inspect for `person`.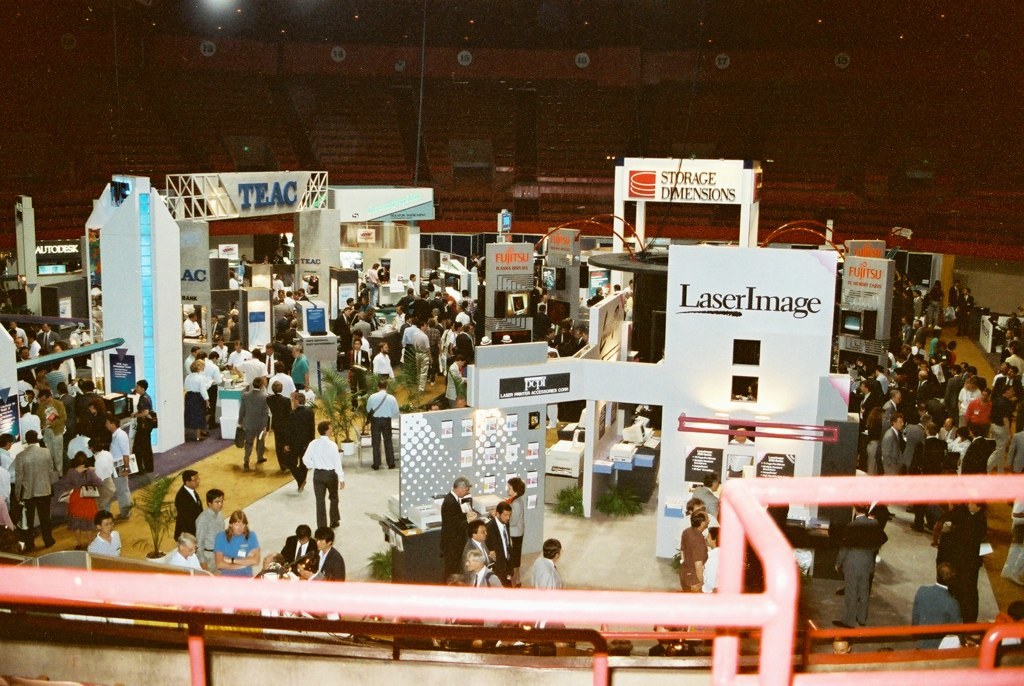
Inspection: bbox(212, 314, 224, 346).
